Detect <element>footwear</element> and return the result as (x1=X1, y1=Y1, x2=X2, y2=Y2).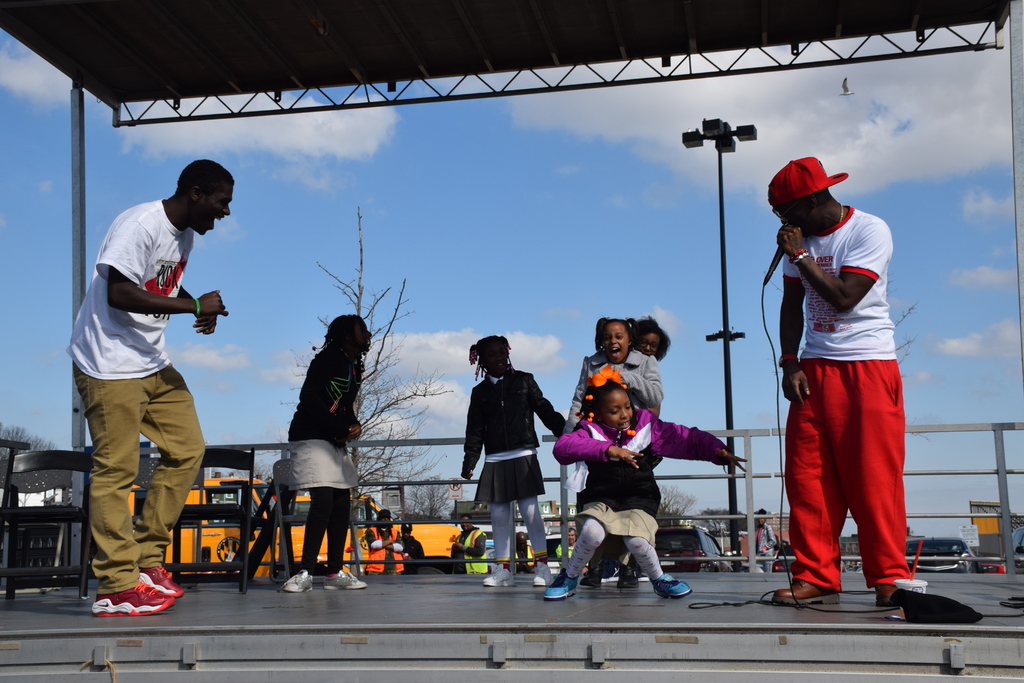
(x1=541, y1=571, x2=577, y2=601).
